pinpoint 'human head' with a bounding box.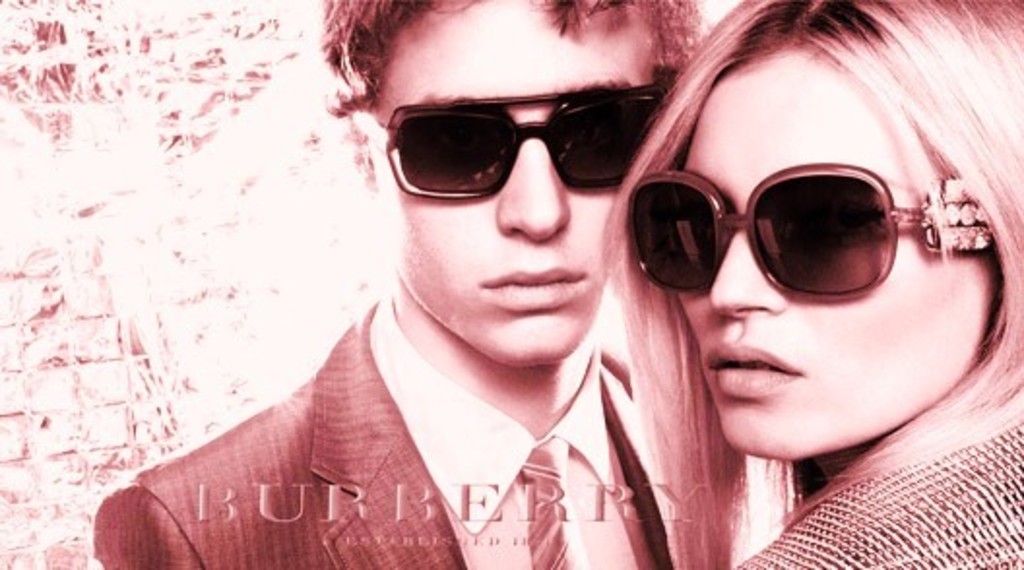
detection(688, 0, 1022, 465).
